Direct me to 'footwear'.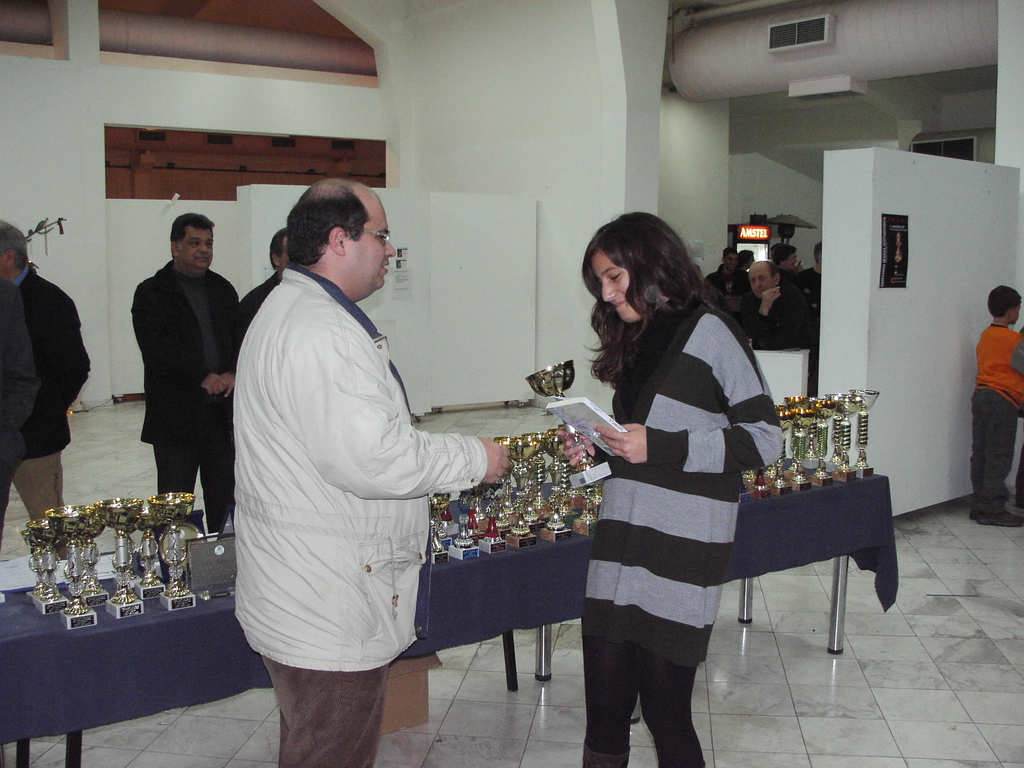
Direction: [973, 512, 1023, 533].
